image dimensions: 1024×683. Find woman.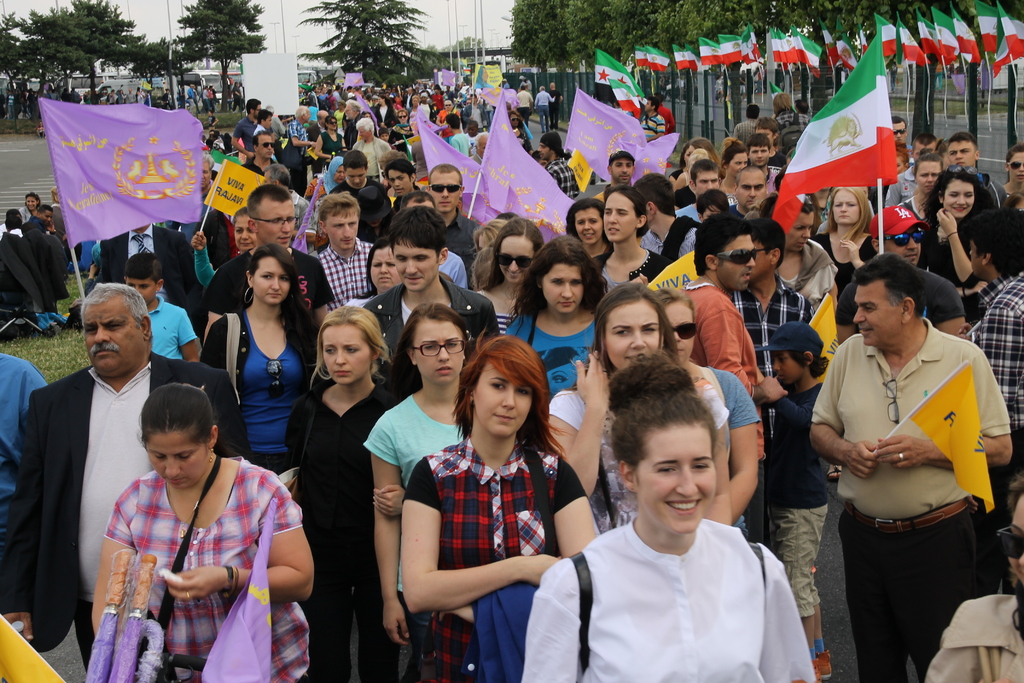
bbox=[544, 278, 735, 528].
